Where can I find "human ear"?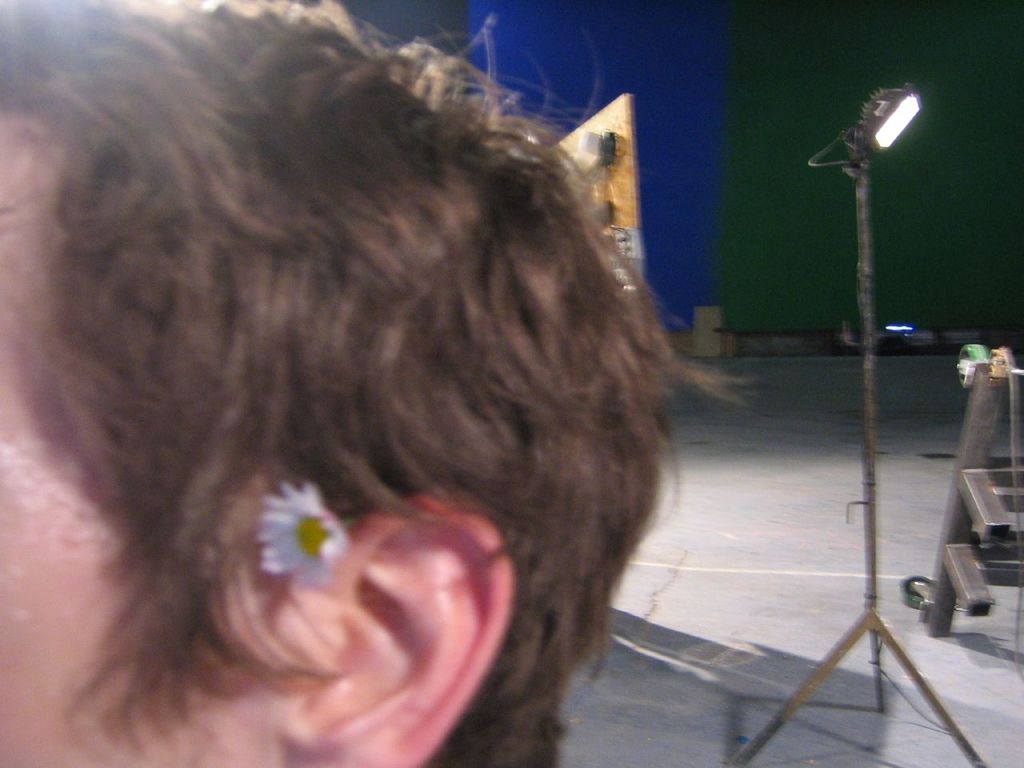
You can find it at {"left": 294, "top": 494, "right": 520, "bottom": 767}.
